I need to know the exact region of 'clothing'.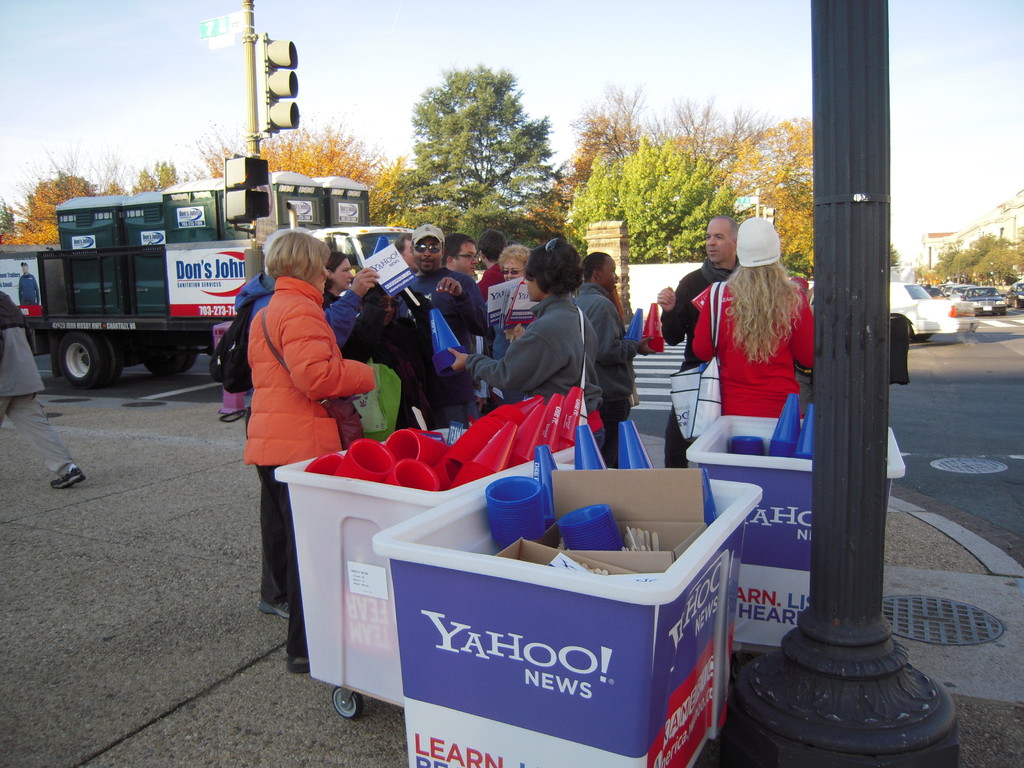
Region: Rect(698, 283, 799, 436).
